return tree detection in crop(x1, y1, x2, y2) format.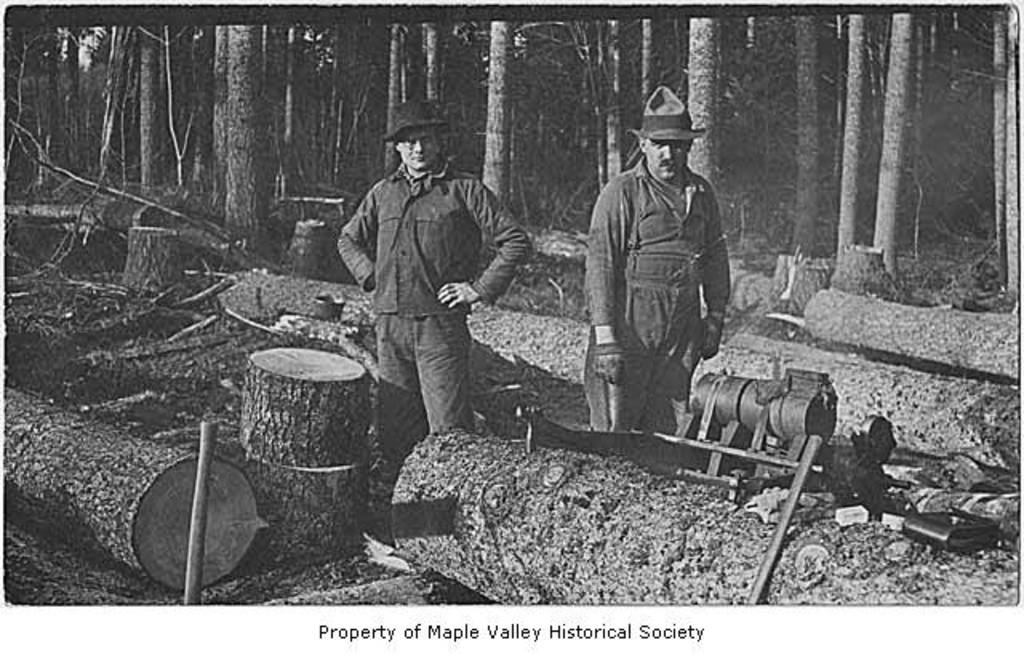
crop(874, 10, 909, 283).
